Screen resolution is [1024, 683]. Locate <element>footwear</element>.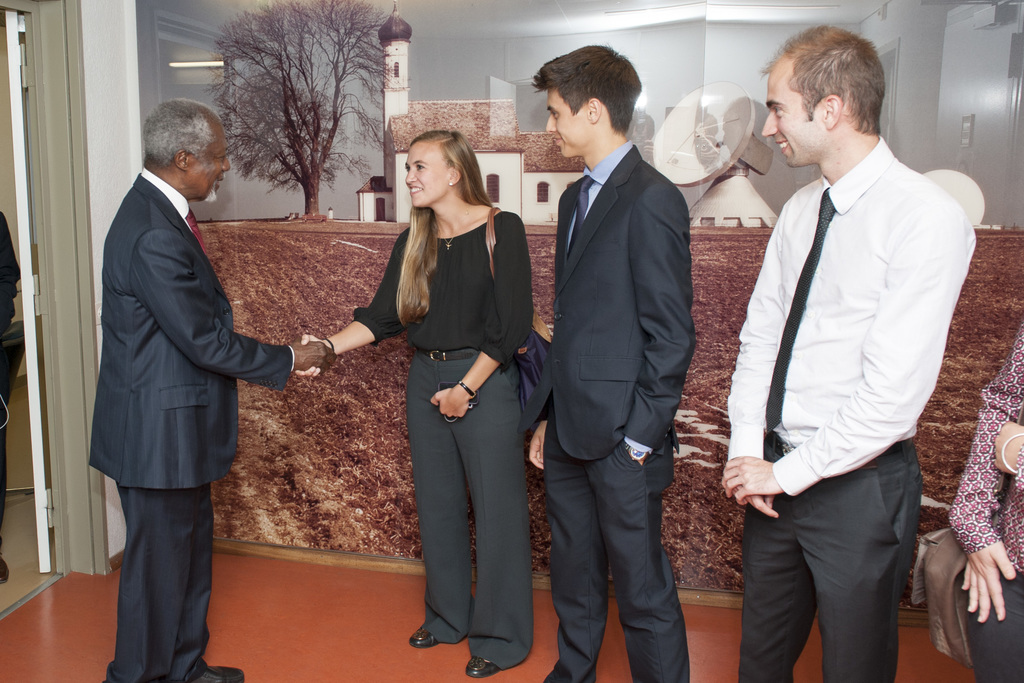
[409, 626, 439, 651].
